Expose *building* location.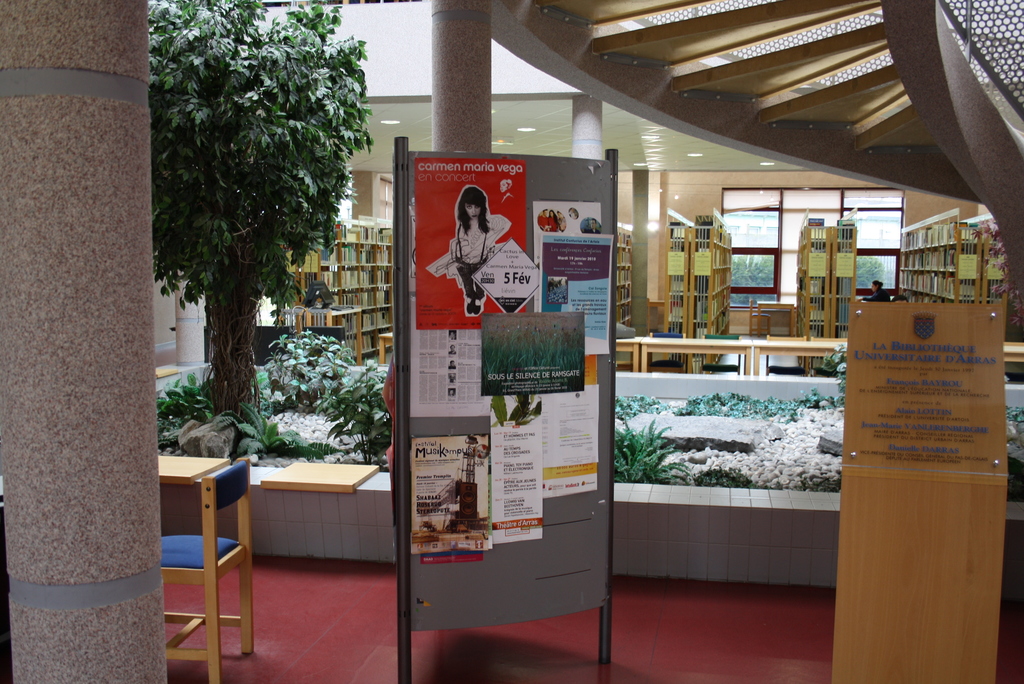
Exposed at Rect(0, 0, 1023, 683).
